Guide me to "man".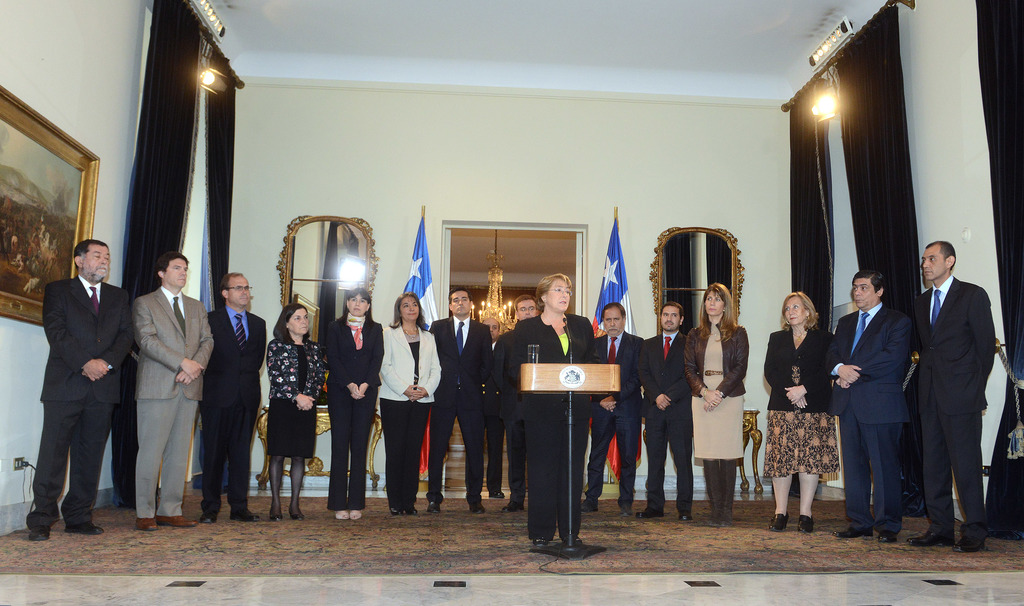
Guidance: (478, 306, 502, 500).
